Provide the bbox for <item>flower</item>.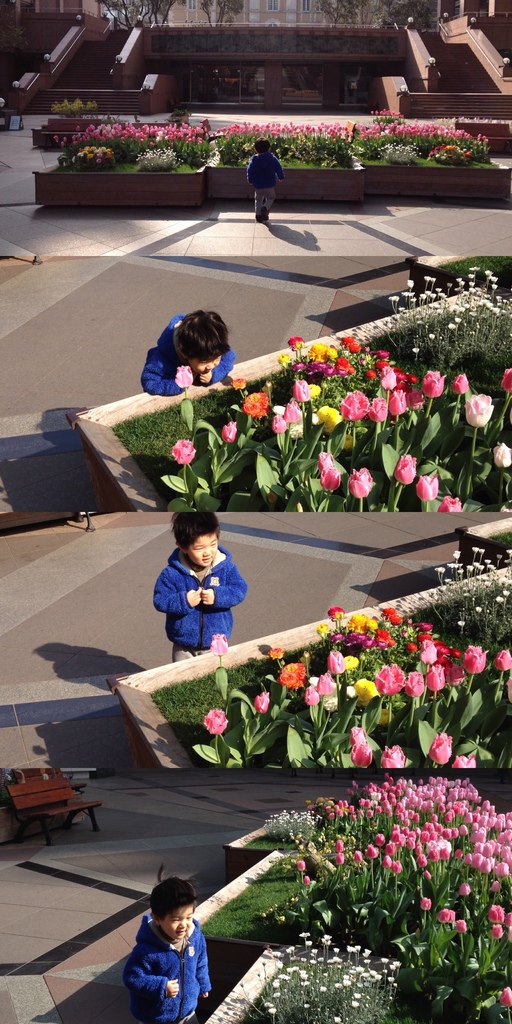
(351, 463, 374, 500).
